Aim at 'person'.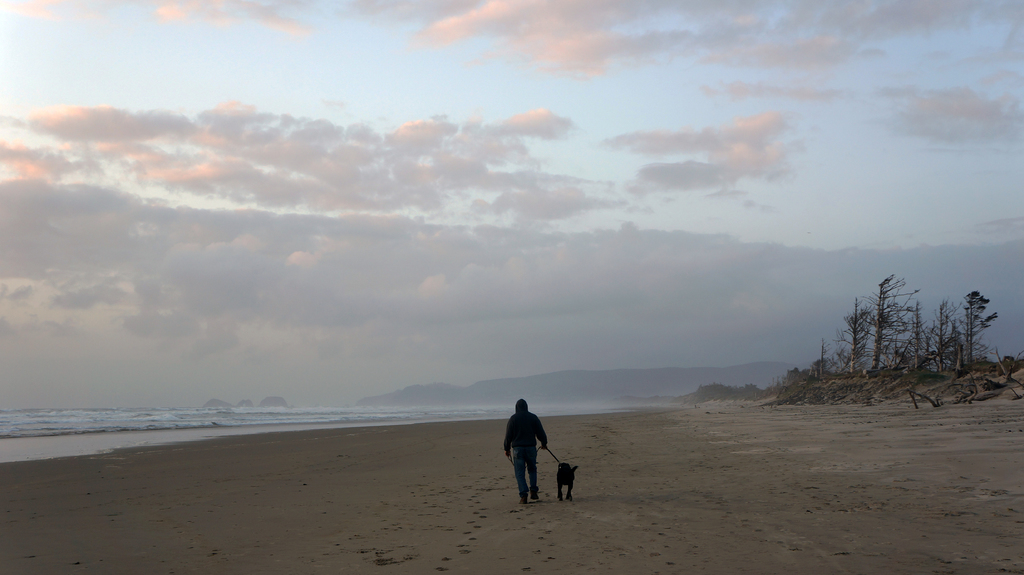
Aimed at l=504, t=399, r=548, b=499.
